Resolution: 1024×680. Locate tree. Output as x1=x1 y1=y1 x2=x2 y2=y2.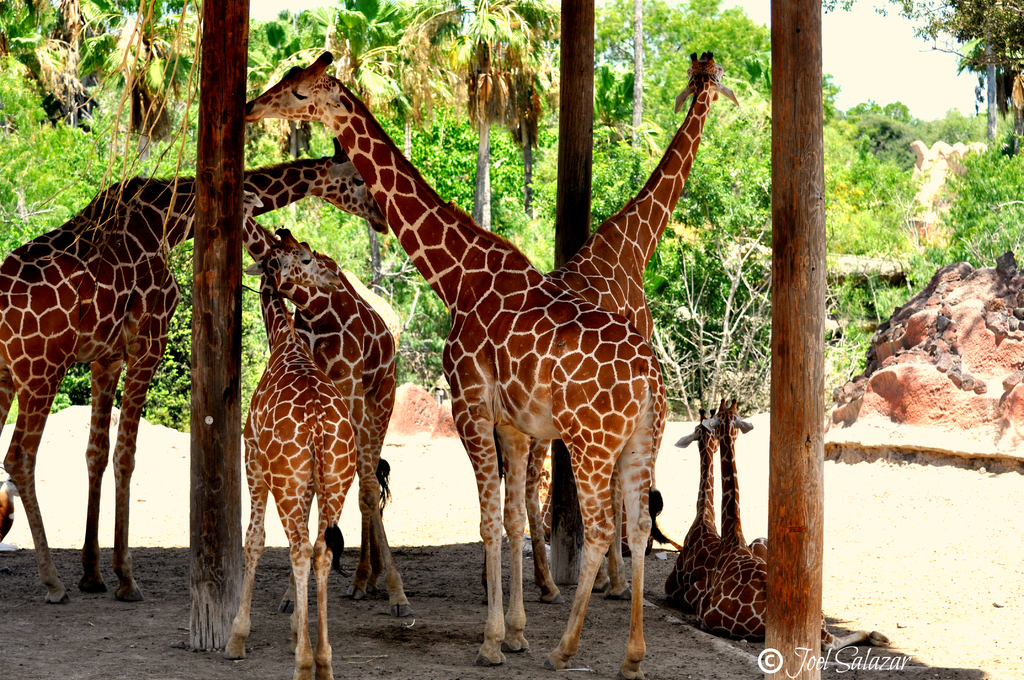
x1=316 y1=0 x2=411 y2=124.
